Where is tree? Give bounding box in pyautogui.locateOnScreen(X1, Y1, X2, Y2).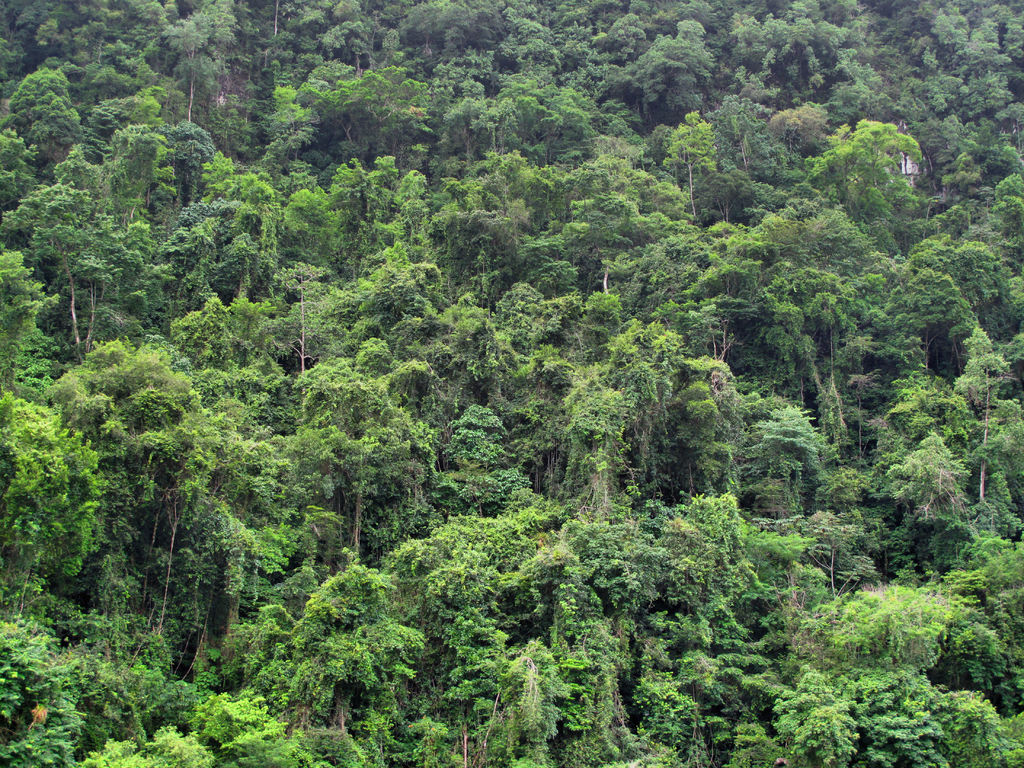
pyautogui.locateOnScreen(756, 0, 843, 124).
